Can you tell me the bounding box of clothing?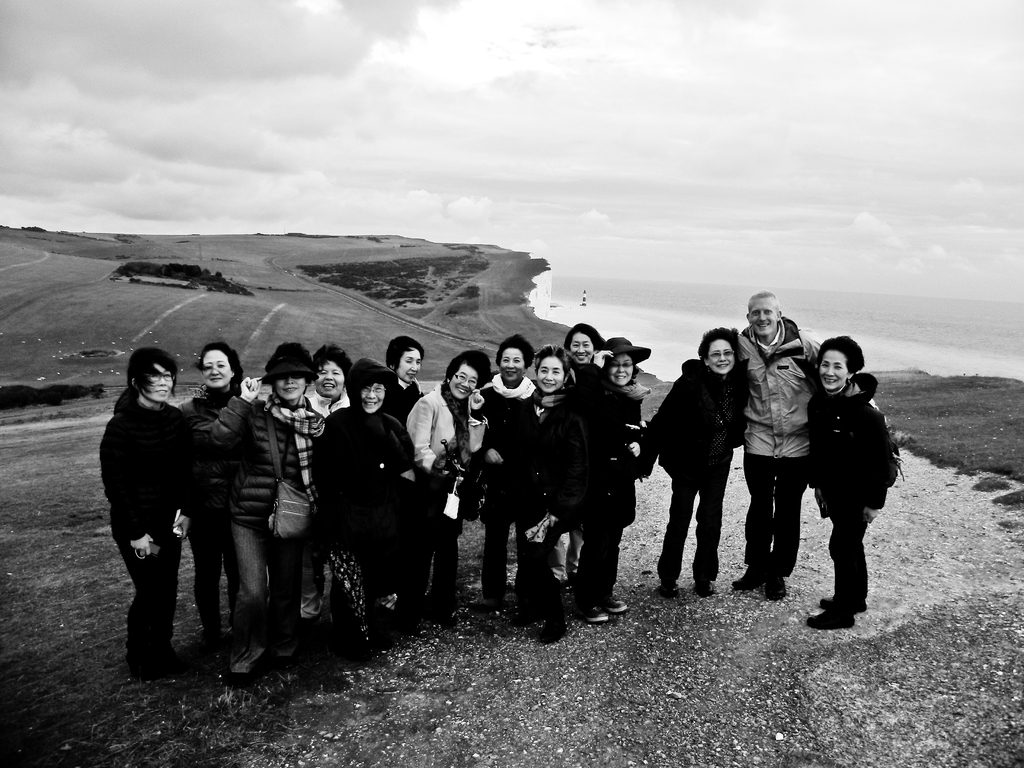
bbox(302, 399, 413, 622).
